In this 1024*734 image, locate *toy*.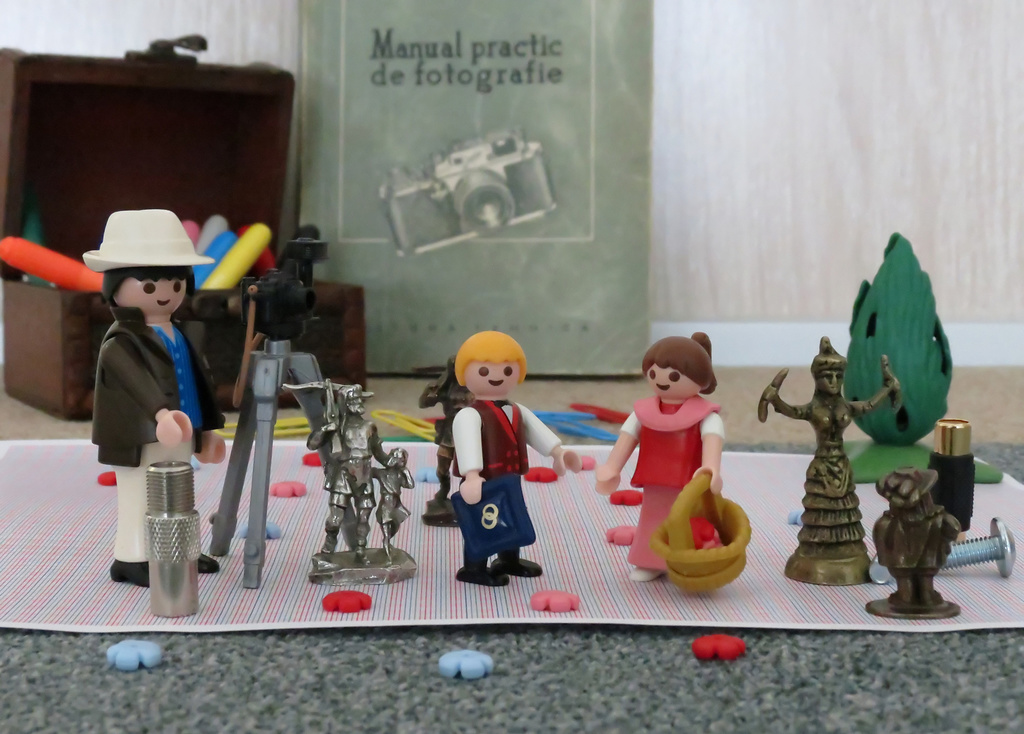
Bounding box: [320,589,374,616].
